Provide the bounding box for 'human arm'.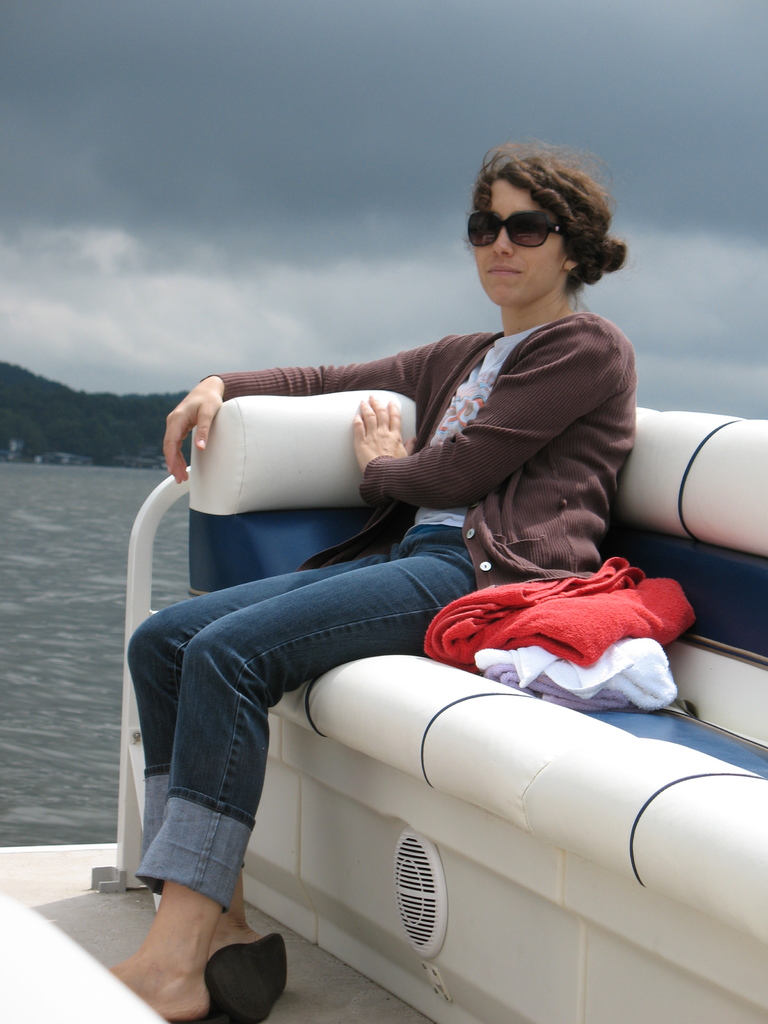
{"left": 354, "top": 352, "right": 602, "bottom": 539}.
